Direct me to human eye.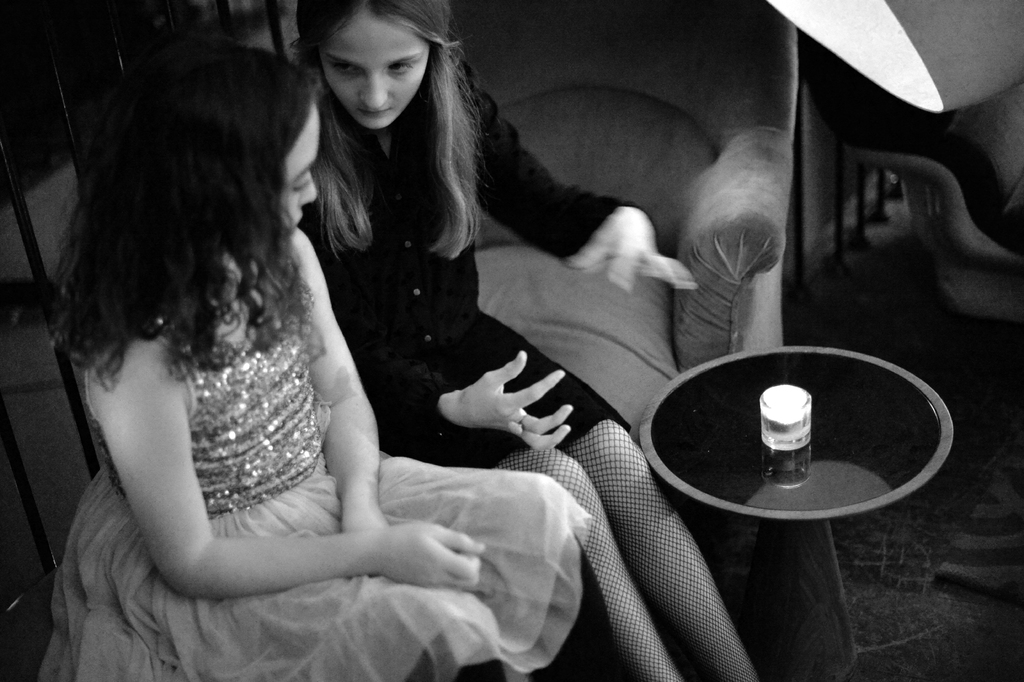
Direction: left=384, top=56, right=421, bottom=72.
